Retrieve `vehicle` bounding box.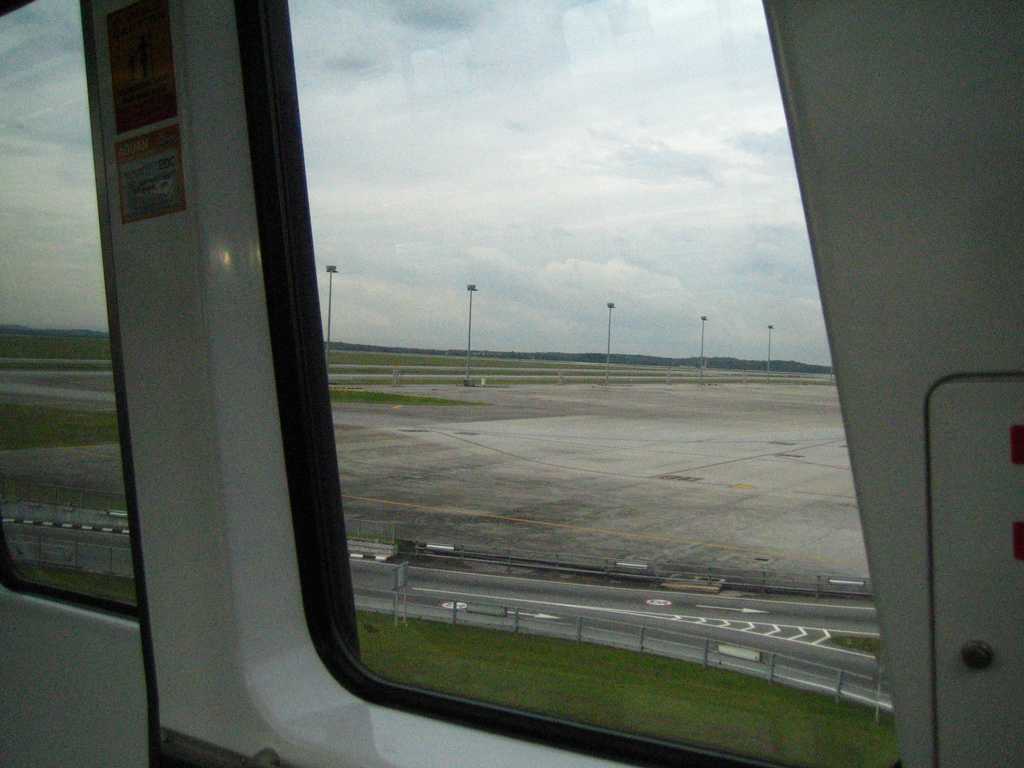
Bounding box: box=[0, 0, 1023, 767].
